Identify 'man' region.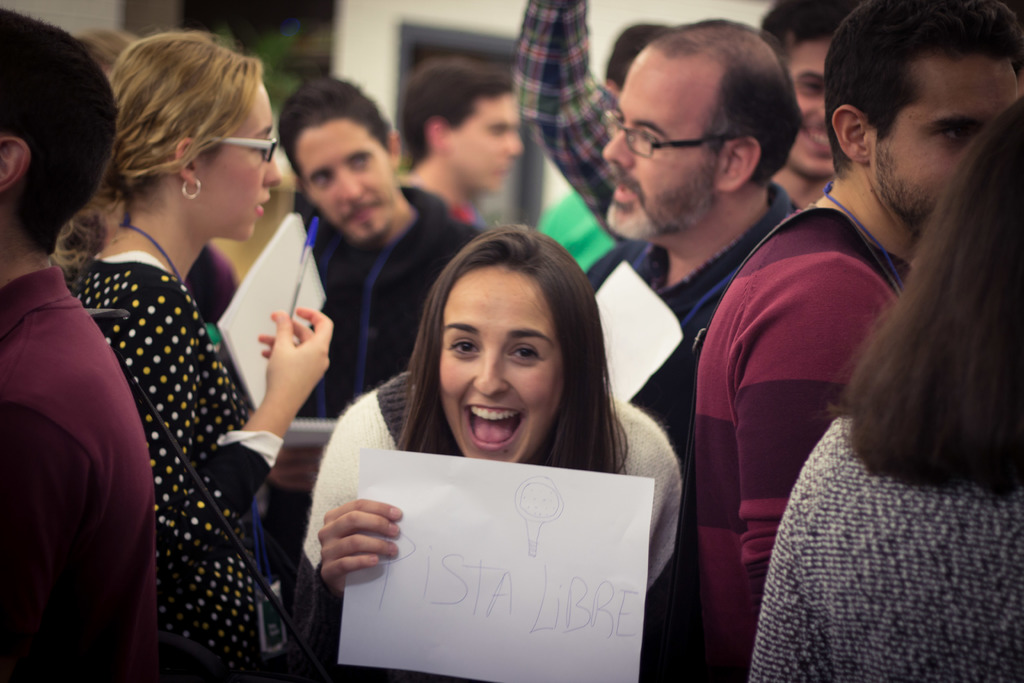
Region: x1=582, y1=19, x2=804, y2=682.
